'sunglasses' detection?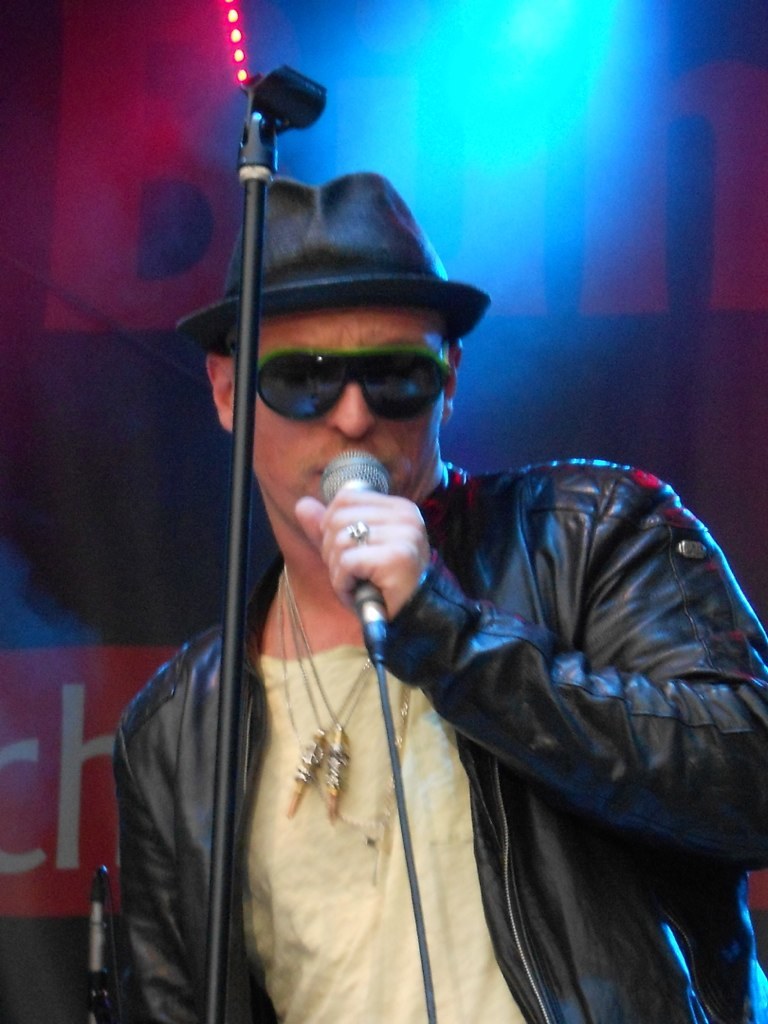
249,345,451,421
